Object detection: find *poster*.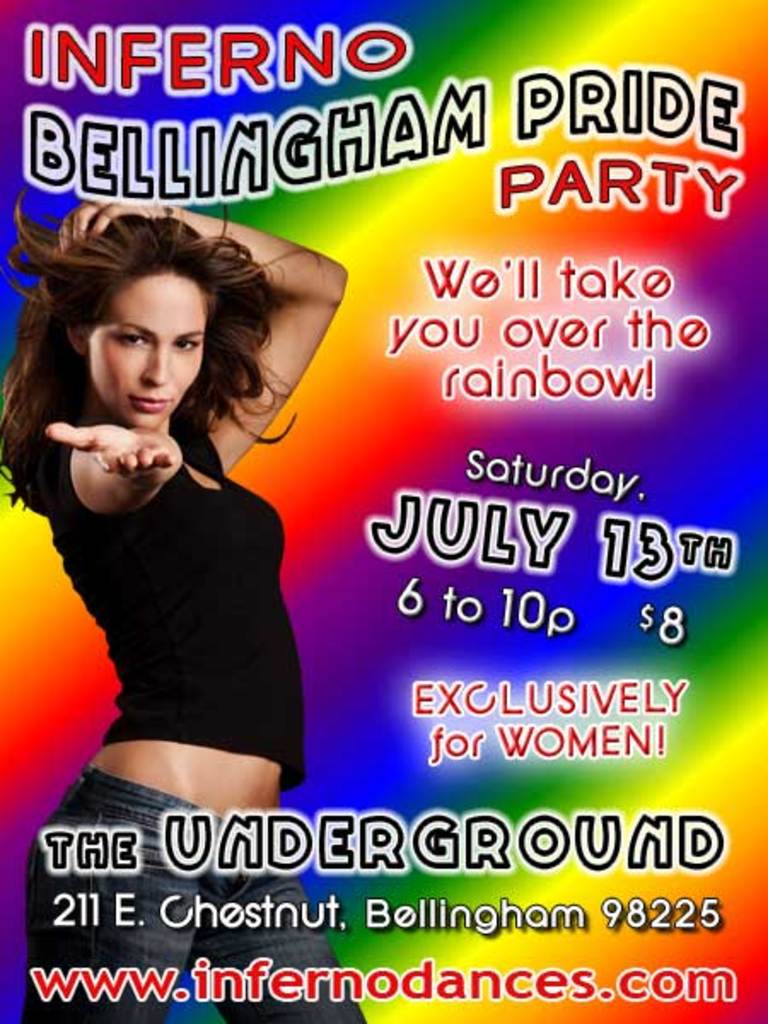
detection(0, 0, 766, 1022).
